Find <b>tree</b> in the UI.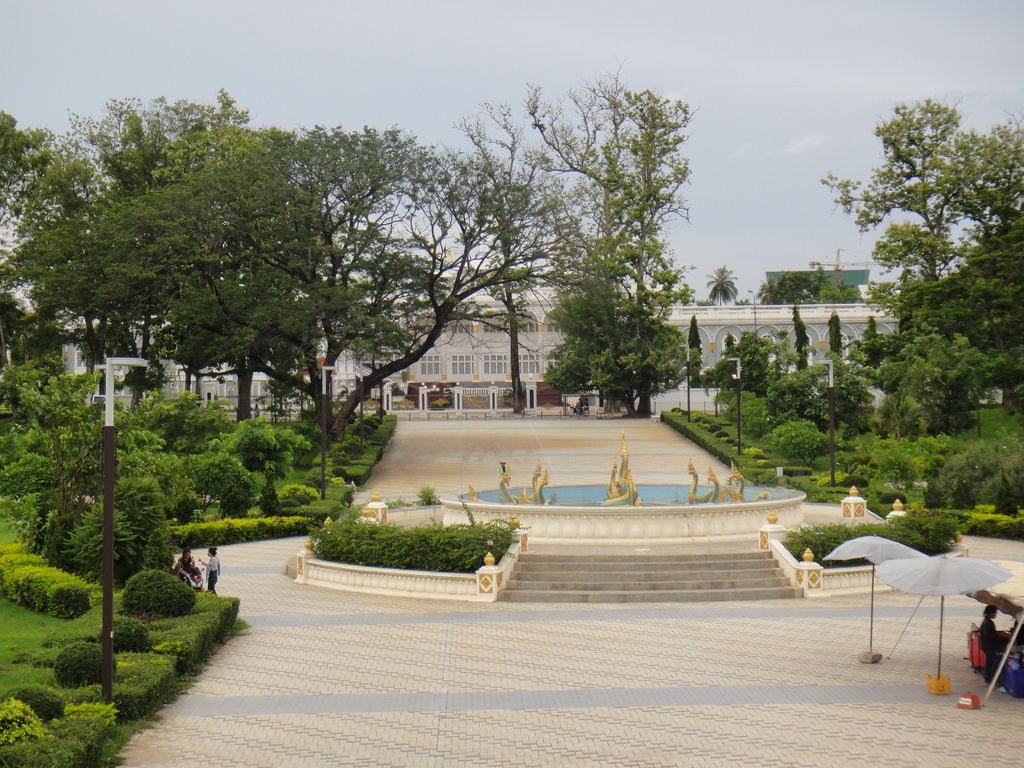
UI element at [0,111,97,356].
